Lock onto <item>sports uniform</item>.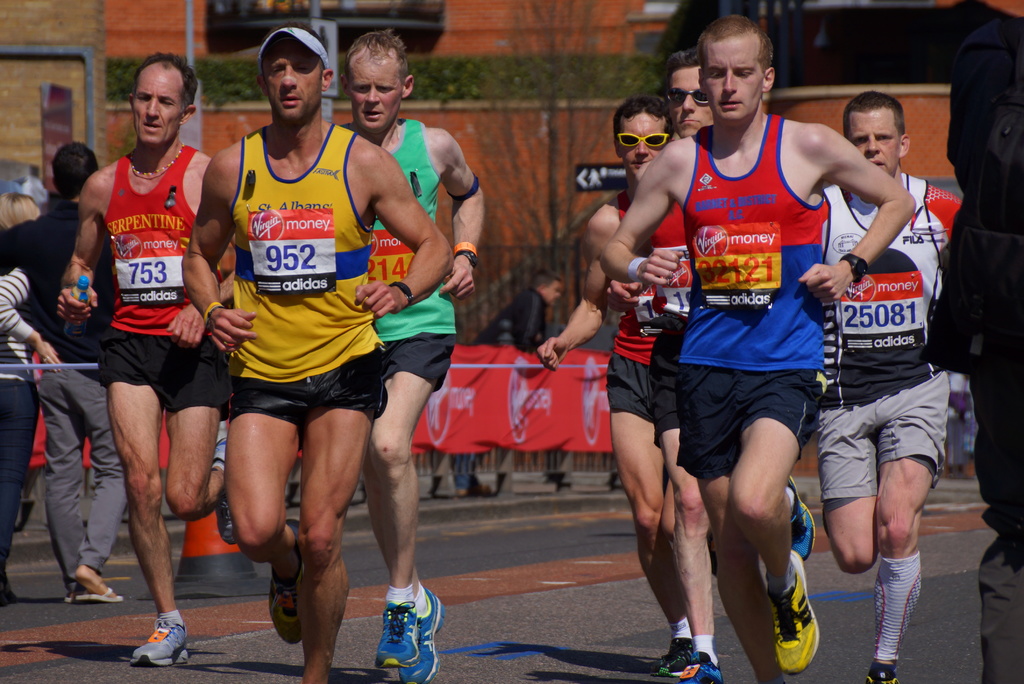
Locked: [x1=646, y1=196, x2=813, y2=683].
